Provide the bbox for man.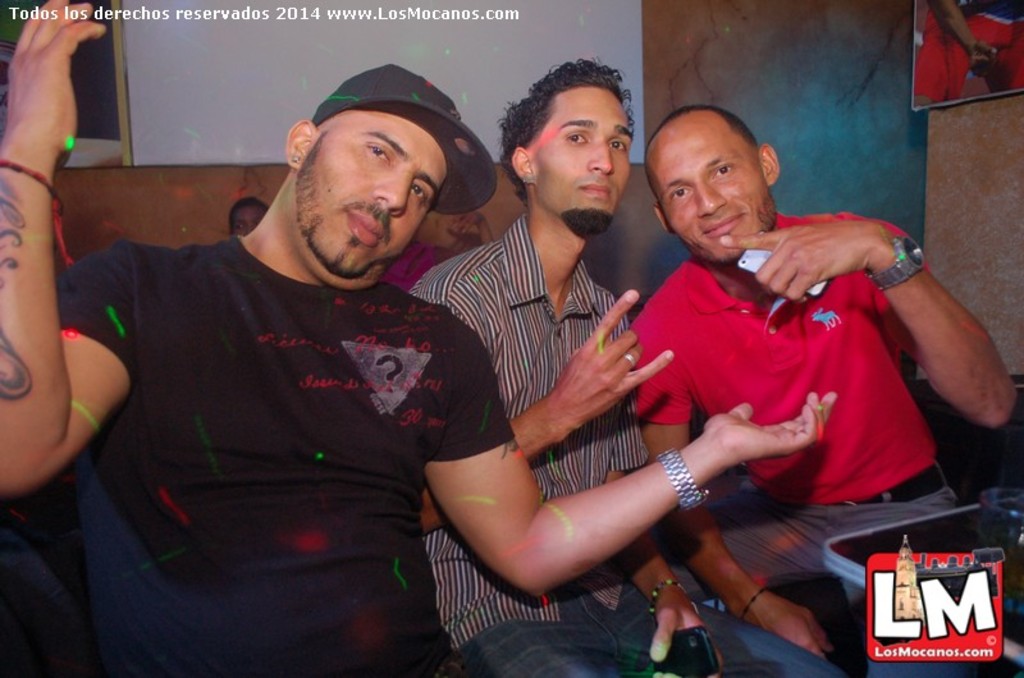
locate(0, 0, 836, 677).
